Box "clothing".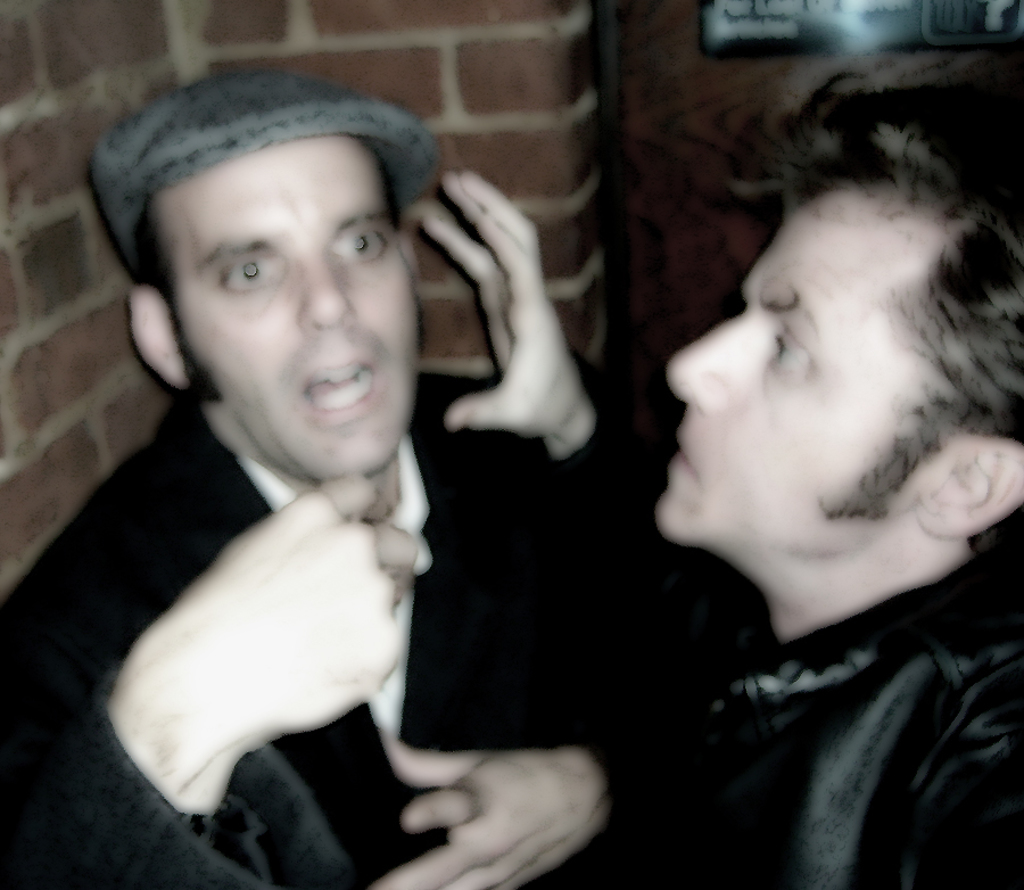
BBox(550, 465, 1023, 889).
